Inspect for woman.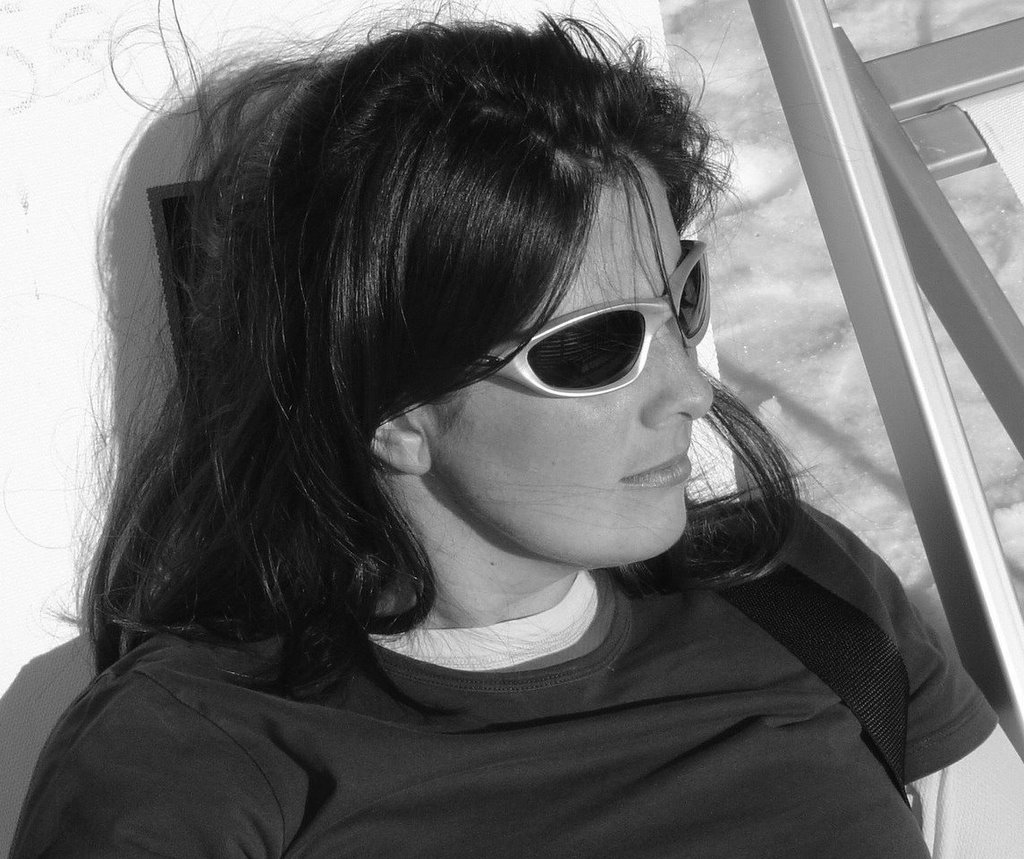
Inspection: {"left": 26, "top": 6, "right": 947, "bottom": 858}.
